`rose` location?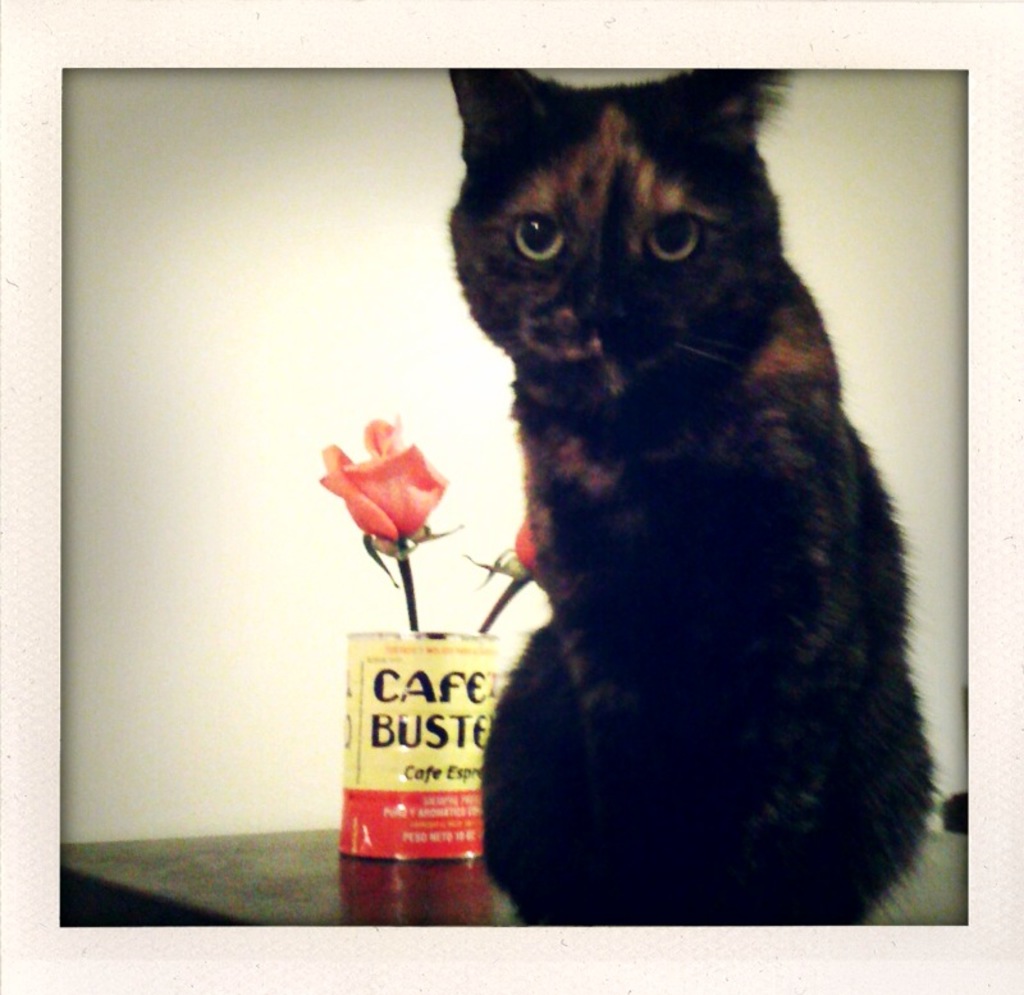
320, 415, 448, 556
